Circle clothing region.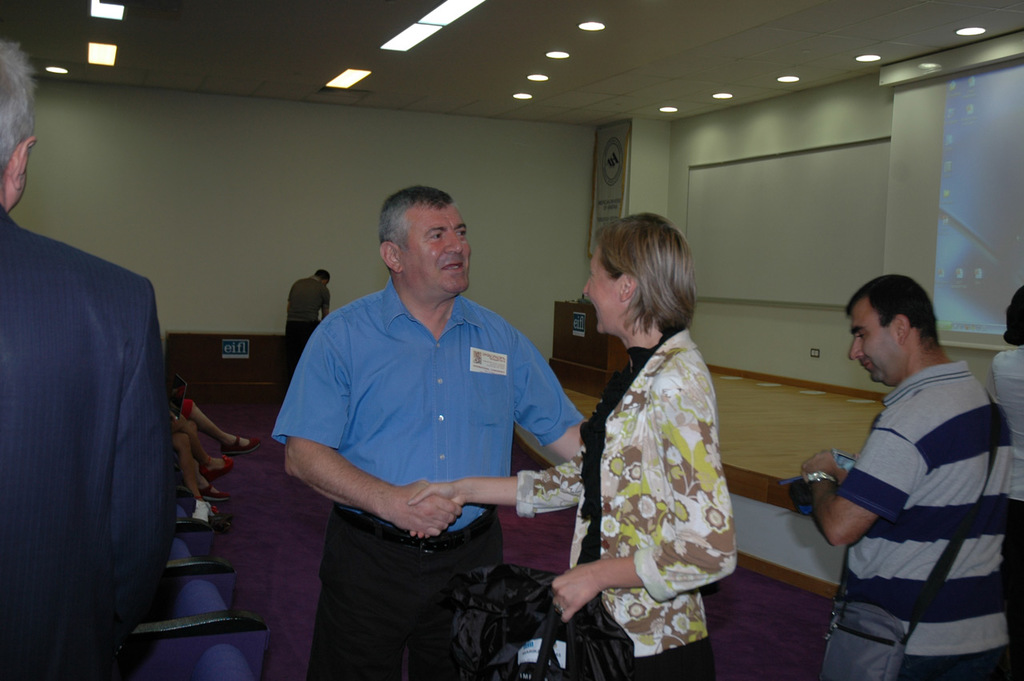
Region: x1=272, y1=276, x2=587, y2=665.
